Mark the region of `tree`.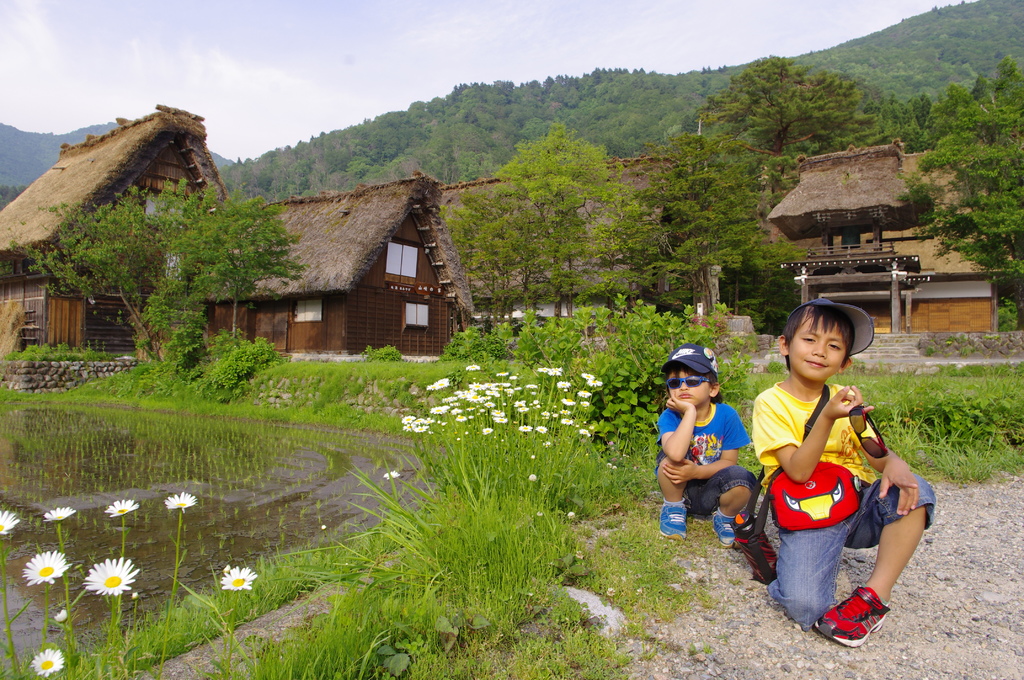
Region: x1=884 y1=133 x2=1023 y2=330.
